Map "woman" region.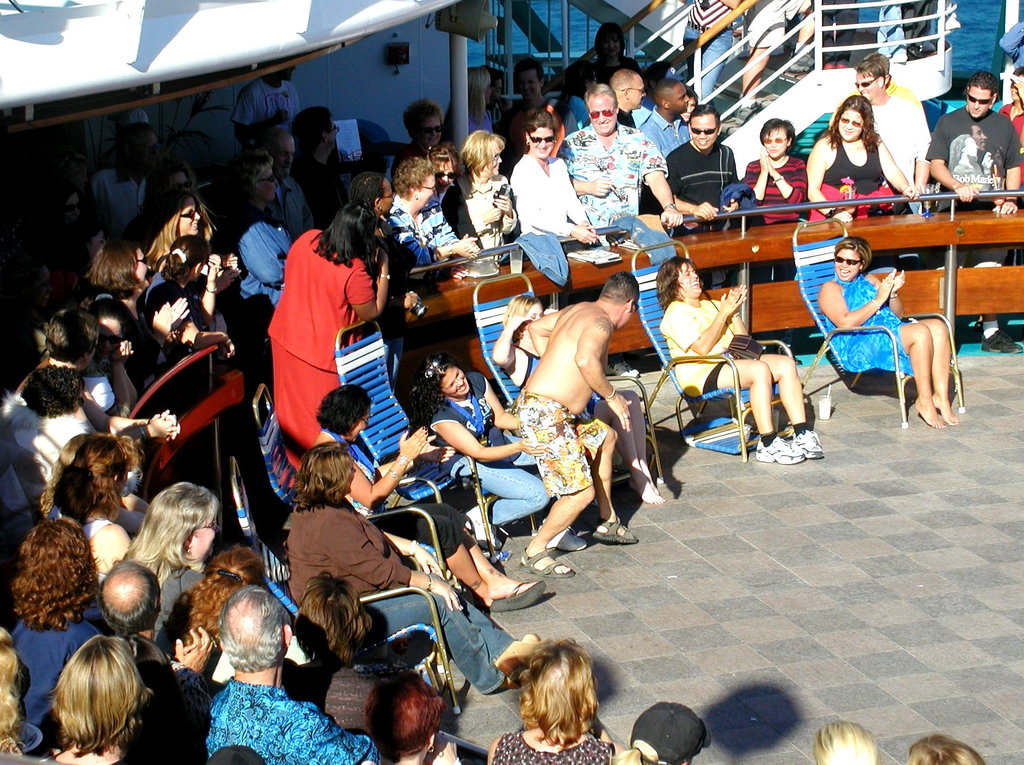
Mapped to 488 293 671 507.
